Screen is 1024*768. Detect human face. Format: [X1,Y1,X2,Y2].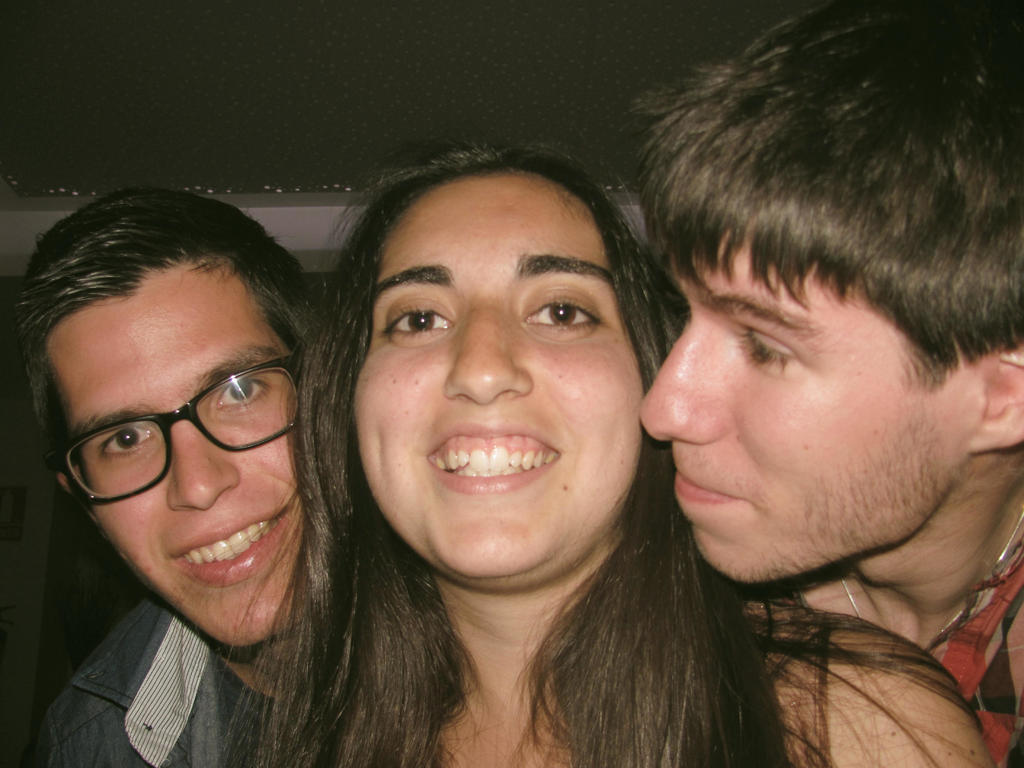
[34,254,327,663].
